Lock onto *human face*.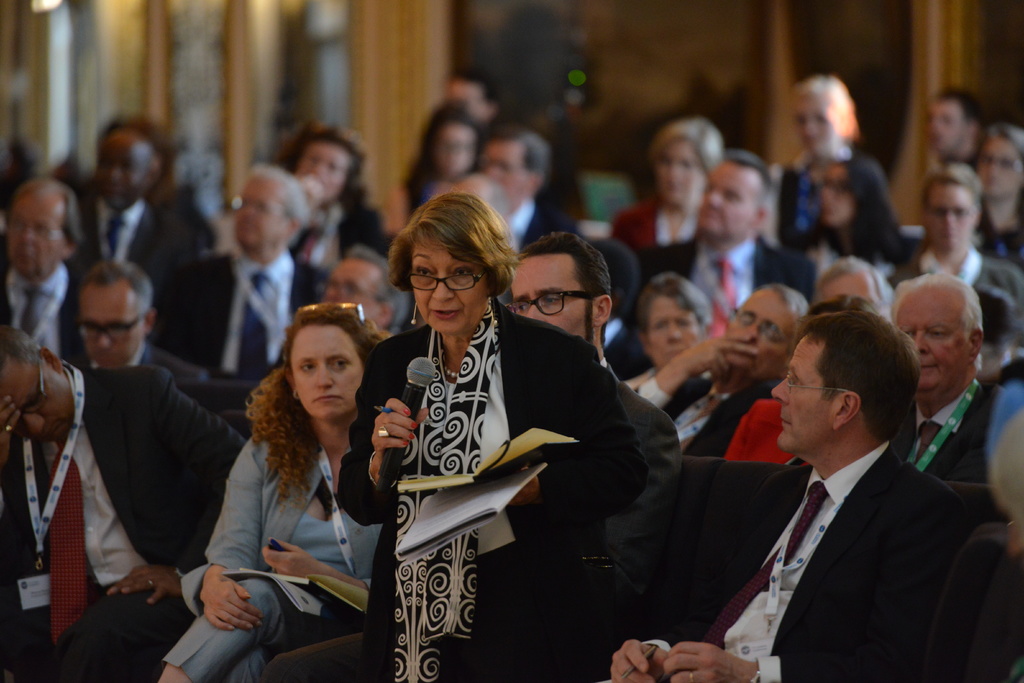
Locked: detection(796, 89, 840, 157).
